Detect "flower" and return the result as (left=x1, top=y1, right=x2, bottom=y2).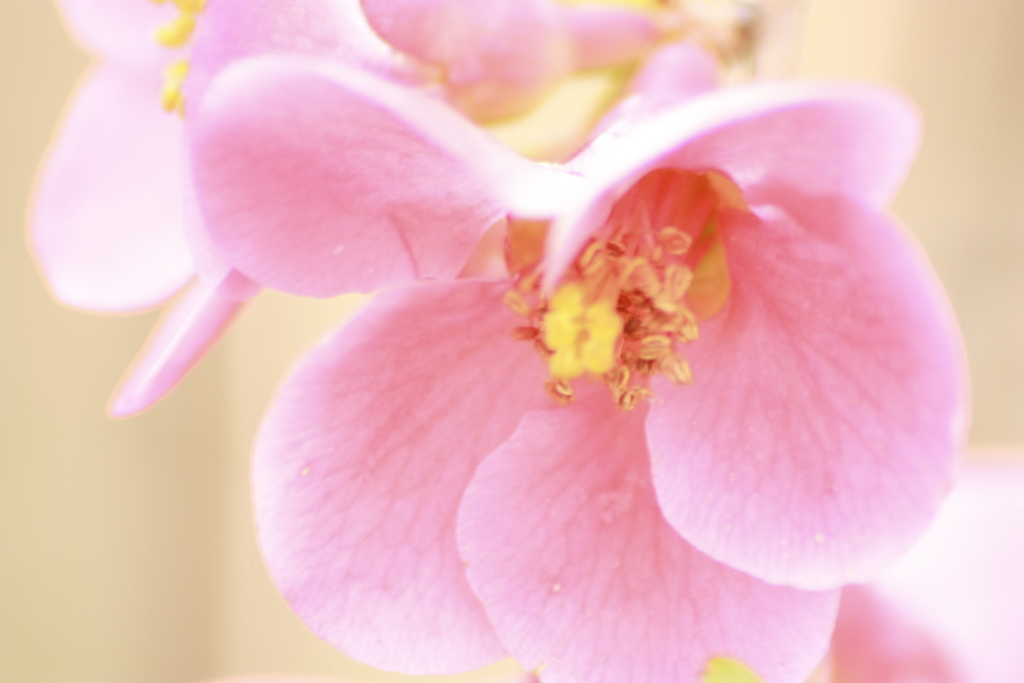
(left=361, top=0, right=732, bottom=156).
